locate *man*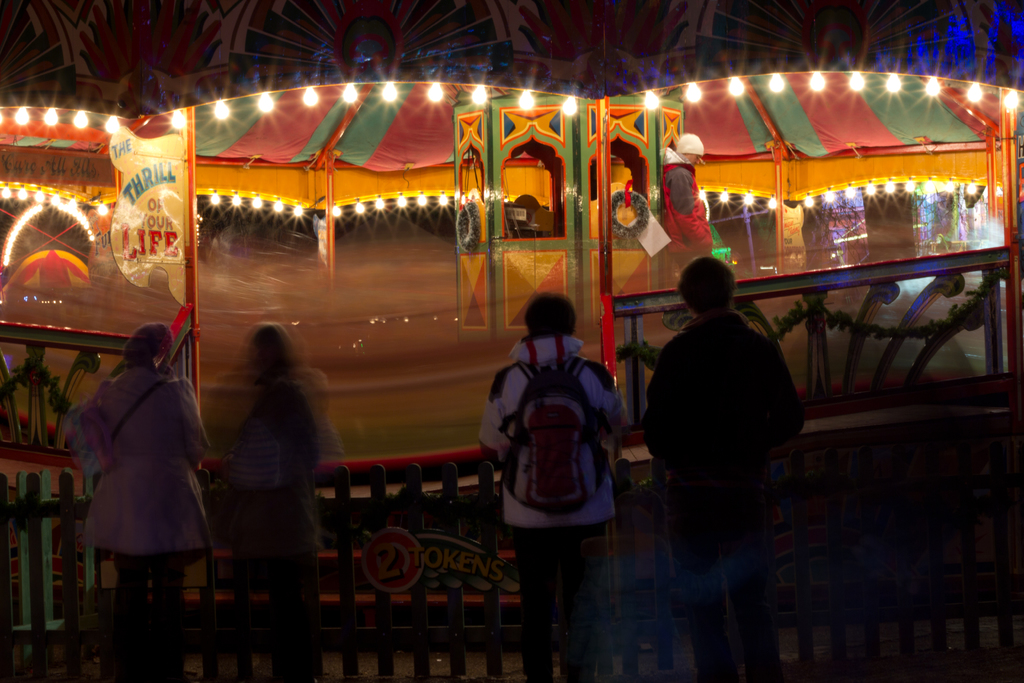
(624, 236, 817, 659)
